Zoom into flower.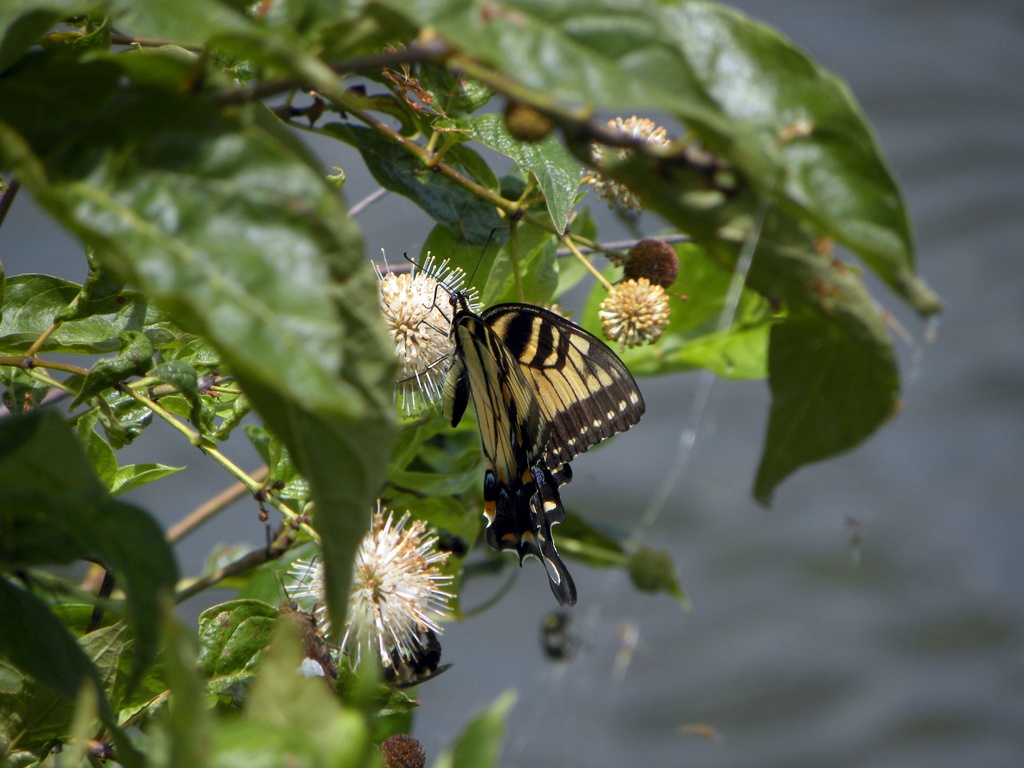
Zoom target: {"left": 367, "top": 246, "right": 486, "bottom": 422}.
